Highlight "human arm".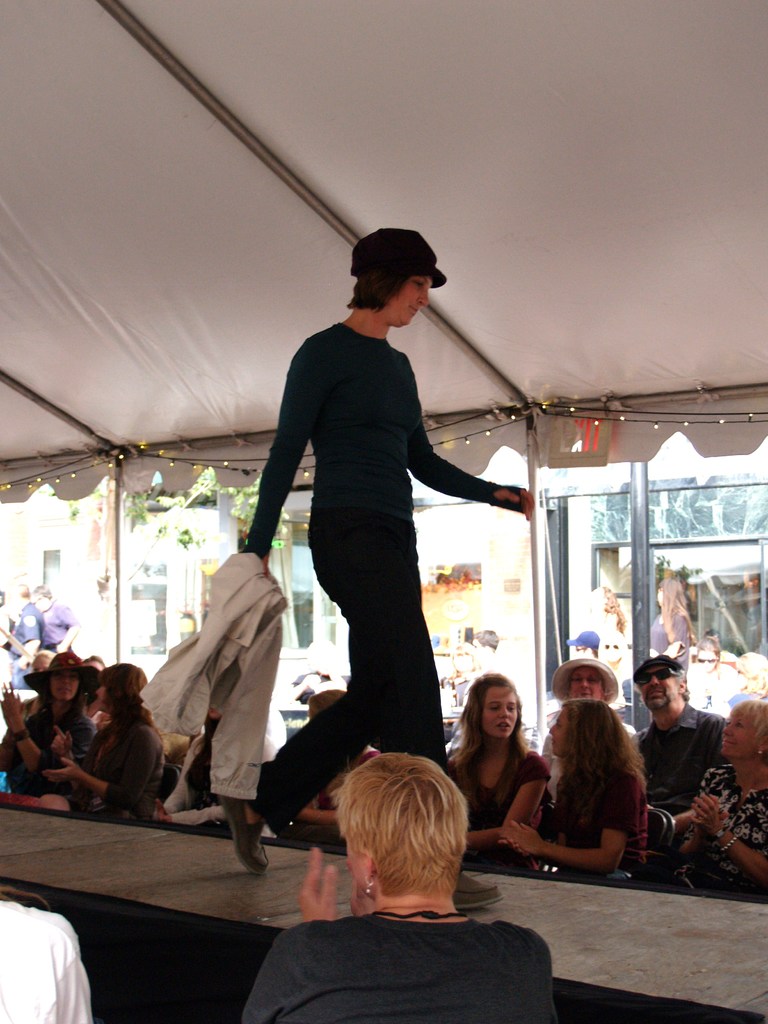
Highlighted region: box(243, 355, 310, 586).
